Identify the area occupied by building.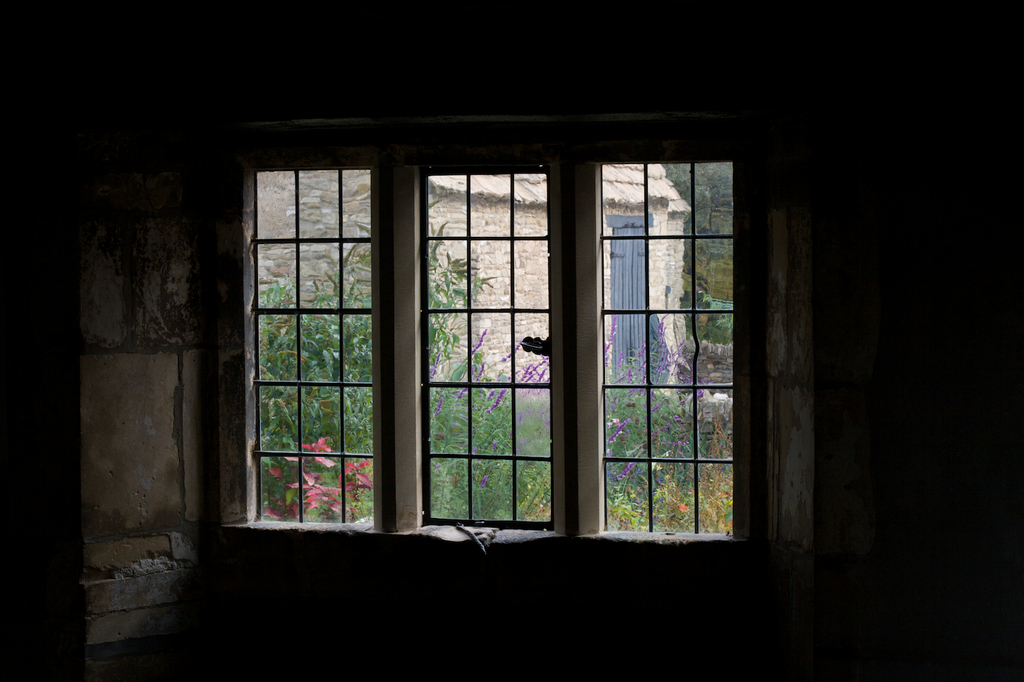
Area: [0,0,1023,681].
